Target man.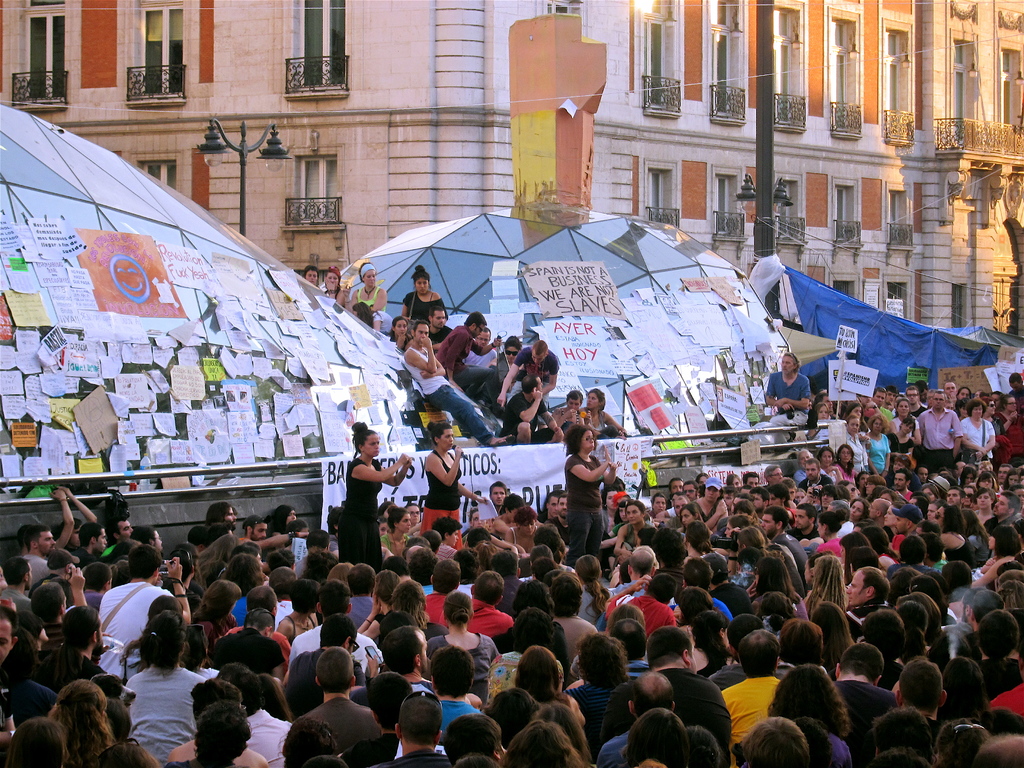
Target region: l=761, t=507, r=808, b=580.
